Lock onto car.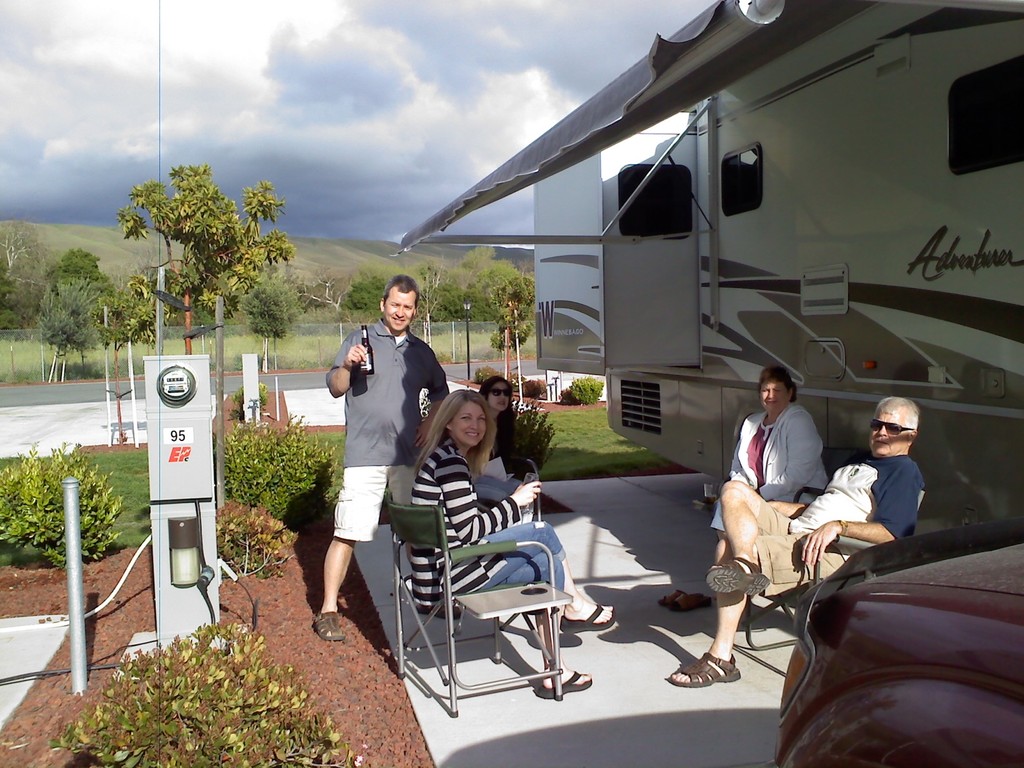
Locked: BBox(772, 518, 1023, 767).
